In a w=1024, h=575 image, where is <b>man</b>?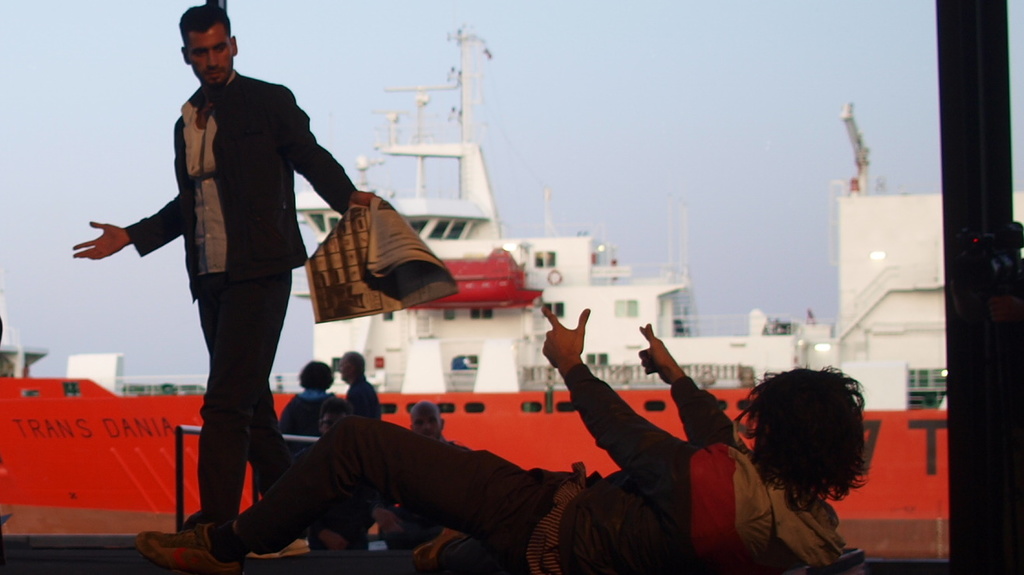
{"left": 103, "top": 16, "right": 358, "bottom": 532}.
